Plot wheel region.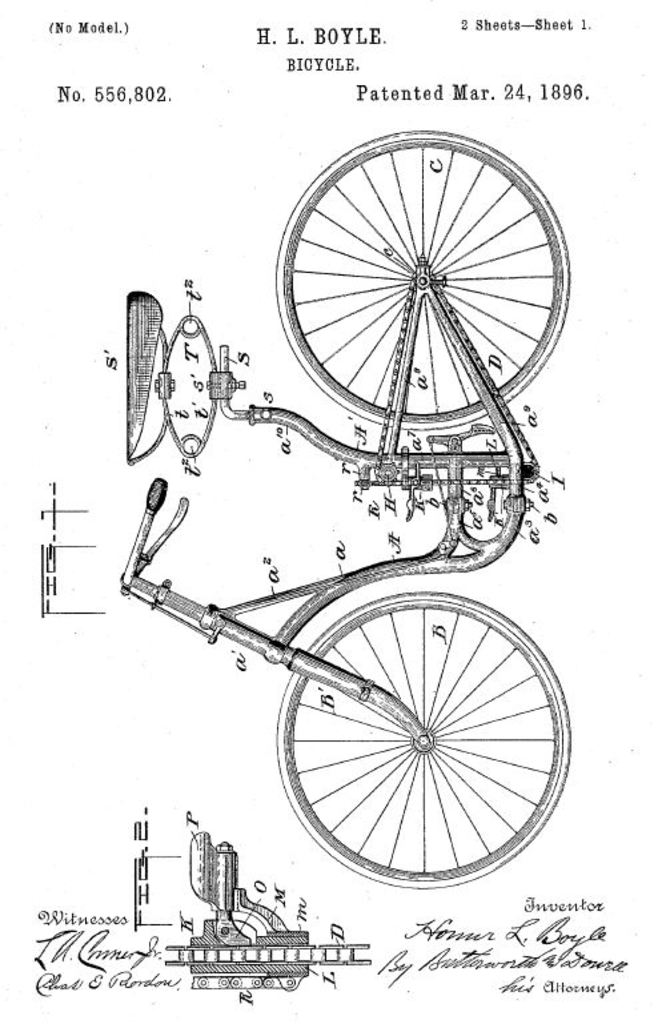
Plotted at BBox(282, 586, 571, 890).
